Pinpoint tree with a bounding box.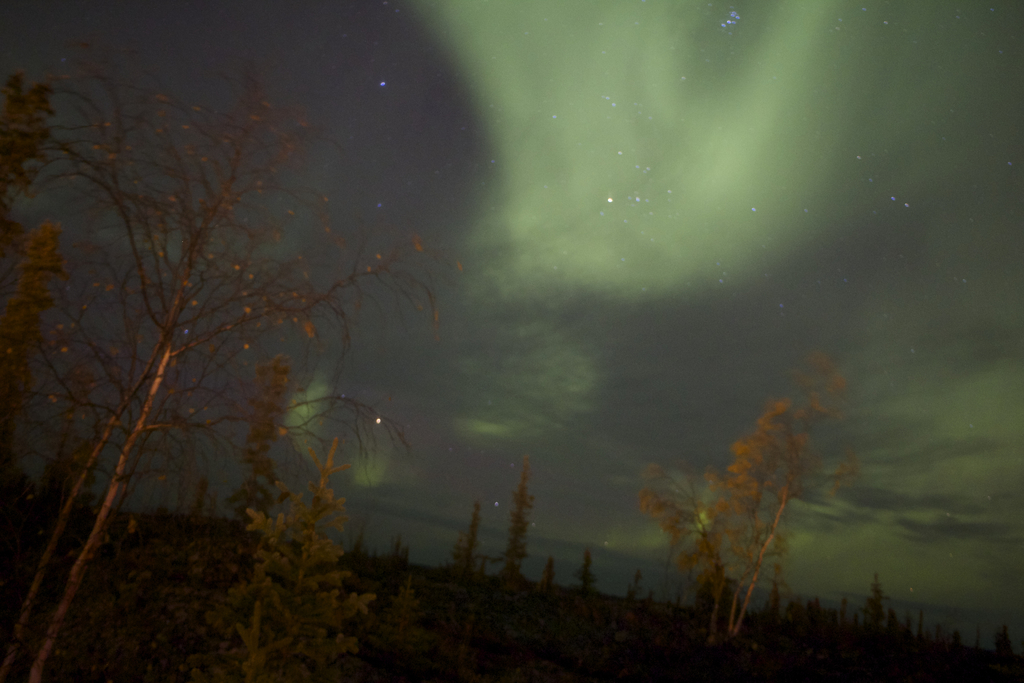
locate(867, 573, 933, 648).
